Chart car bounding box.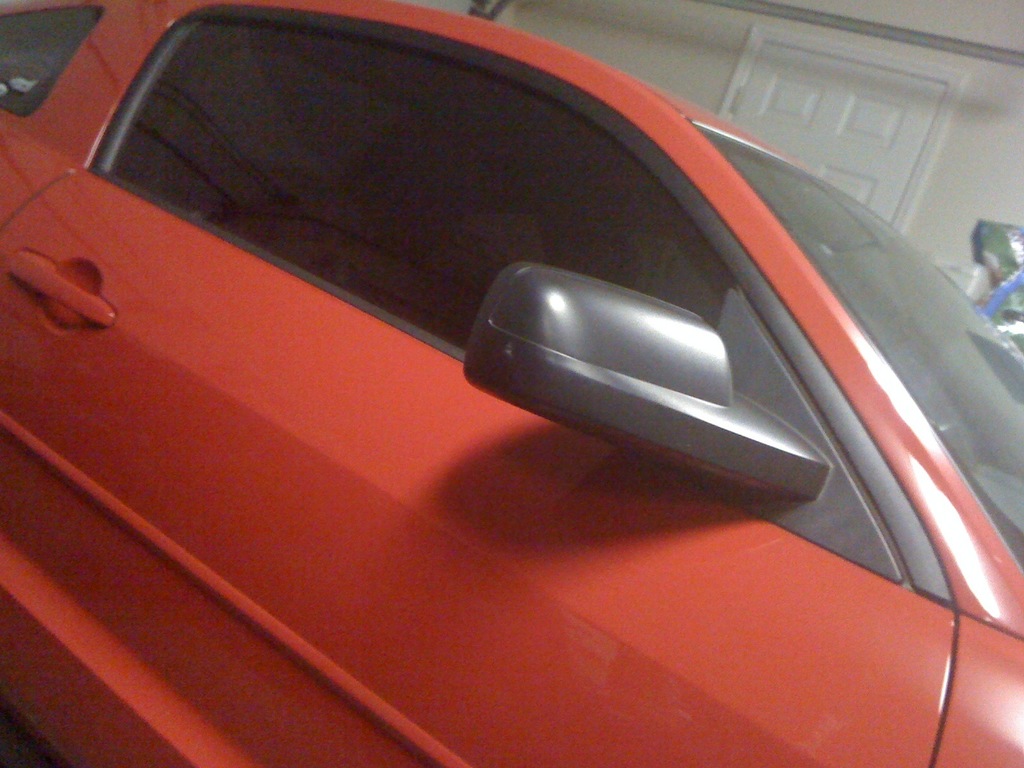
Charted: [143,22,1023,702].
